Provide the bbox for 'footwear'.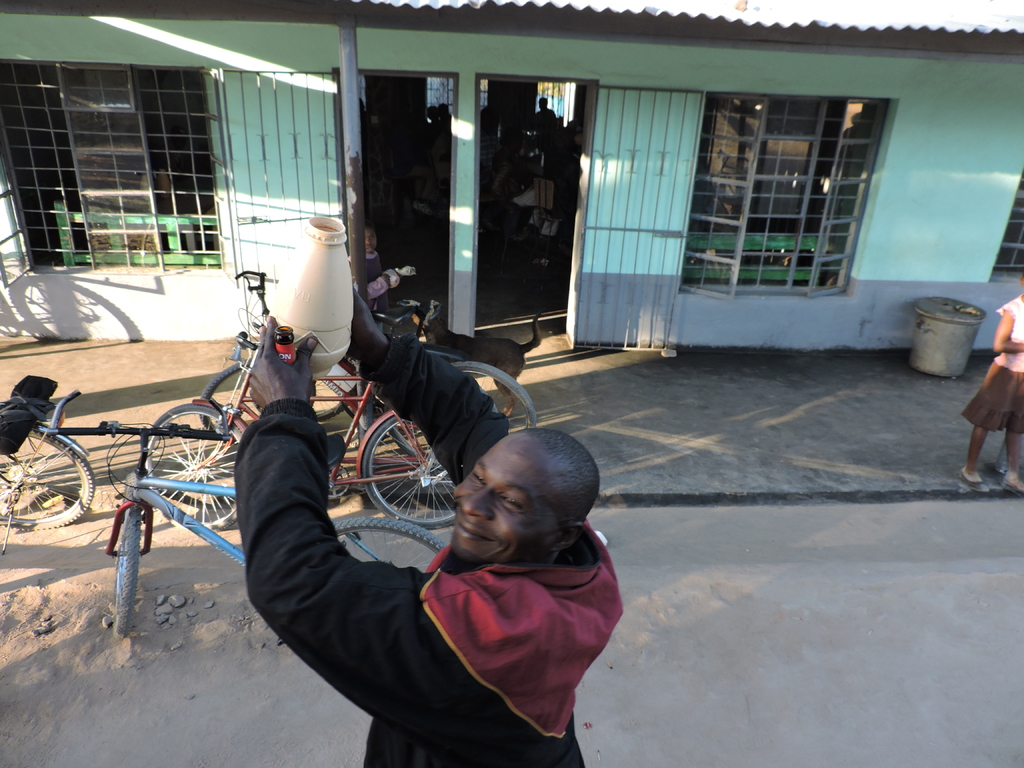
x1=959 y1=468 x2=991 y2=493.
